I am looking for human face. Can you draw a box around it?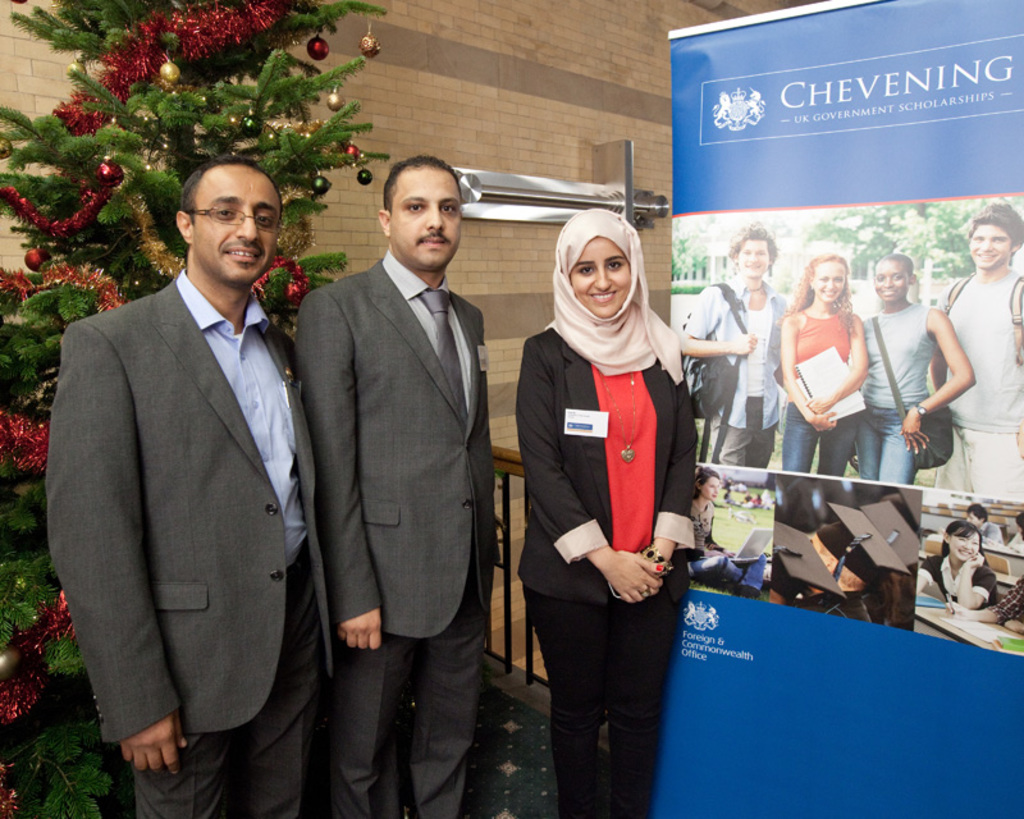
Sure, the bounding box is l=188, t=157, r=276, b=275.
